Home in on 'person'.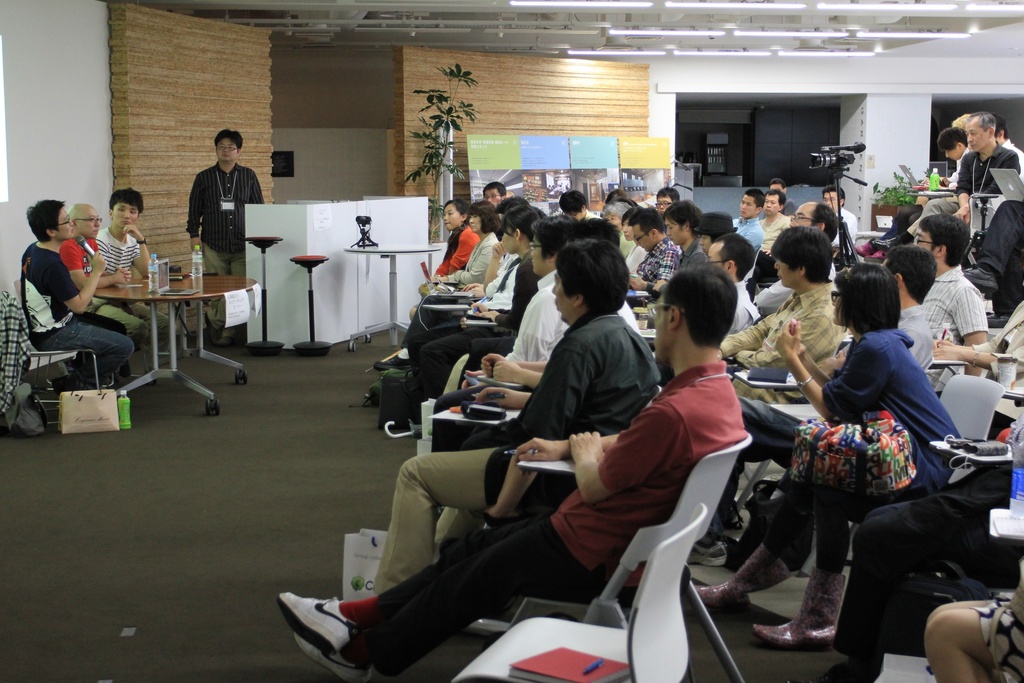
Homed in at <region>494, 218, 579, 364</region>.
